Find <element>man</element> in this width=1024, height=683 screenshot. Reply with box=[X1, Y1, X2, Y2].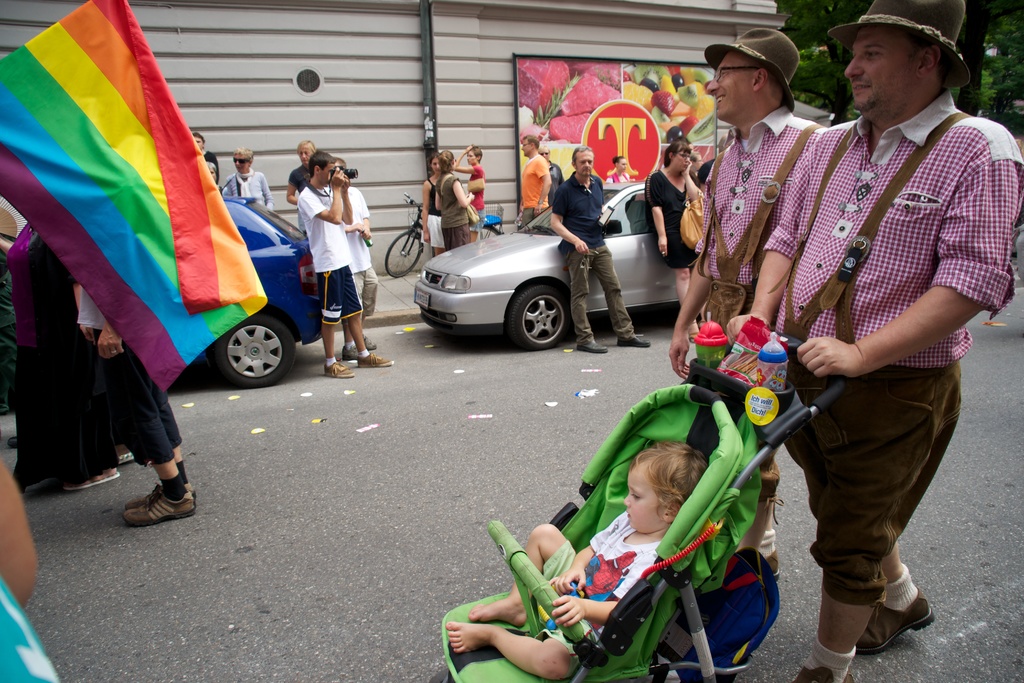
box=[294, 151, 395, 379].
